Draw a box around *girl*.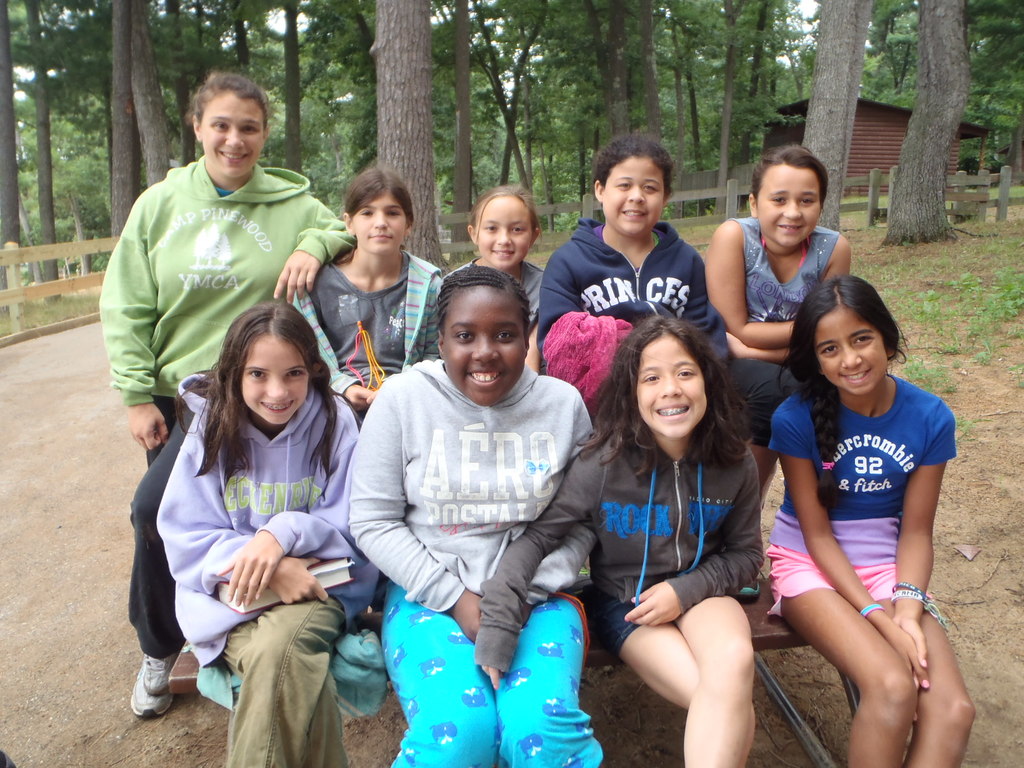
<box>156,301,360,767</box>.
